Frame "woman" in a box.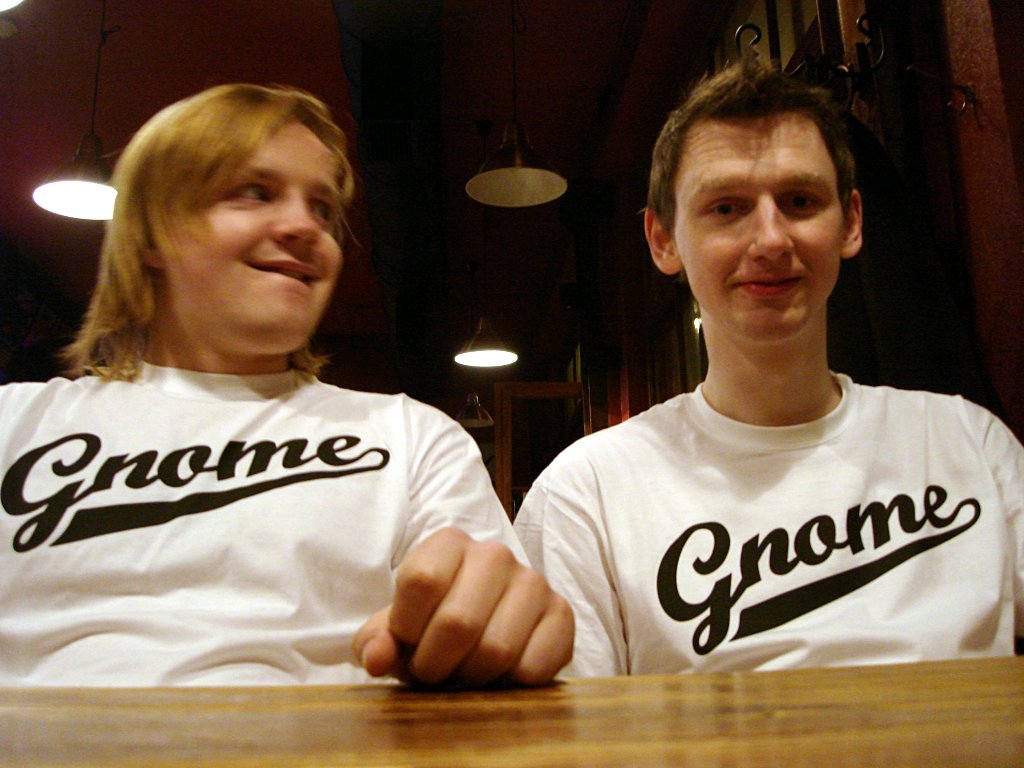
select_region(2, 88, 554, 724).
